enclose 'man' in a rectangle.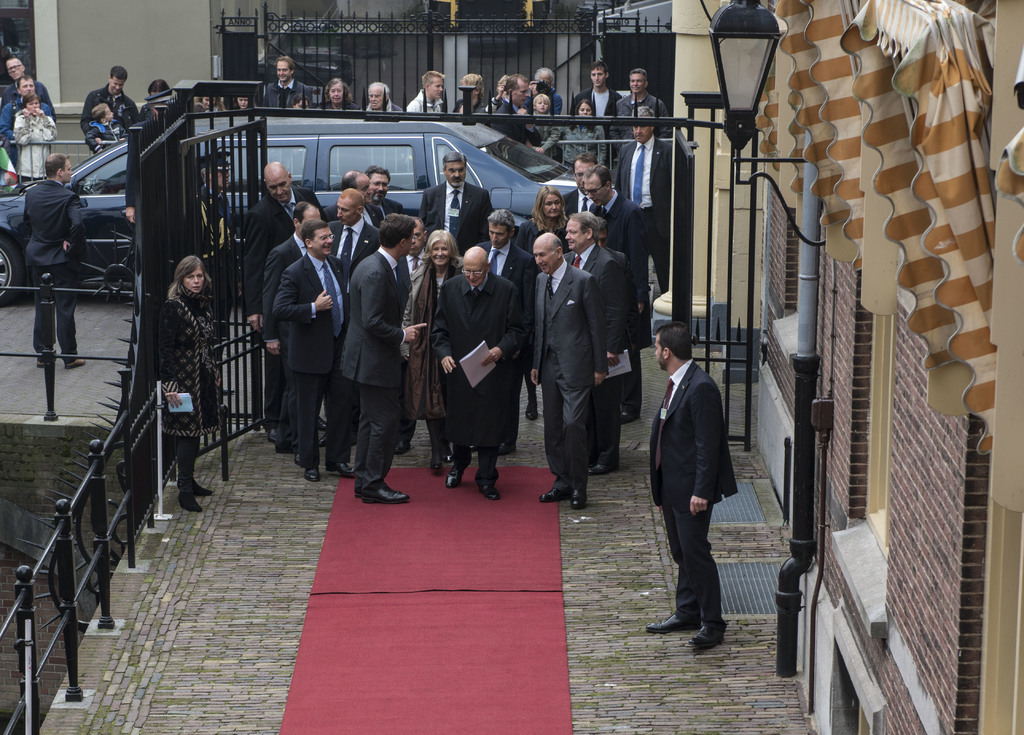
408:66:452:117.
